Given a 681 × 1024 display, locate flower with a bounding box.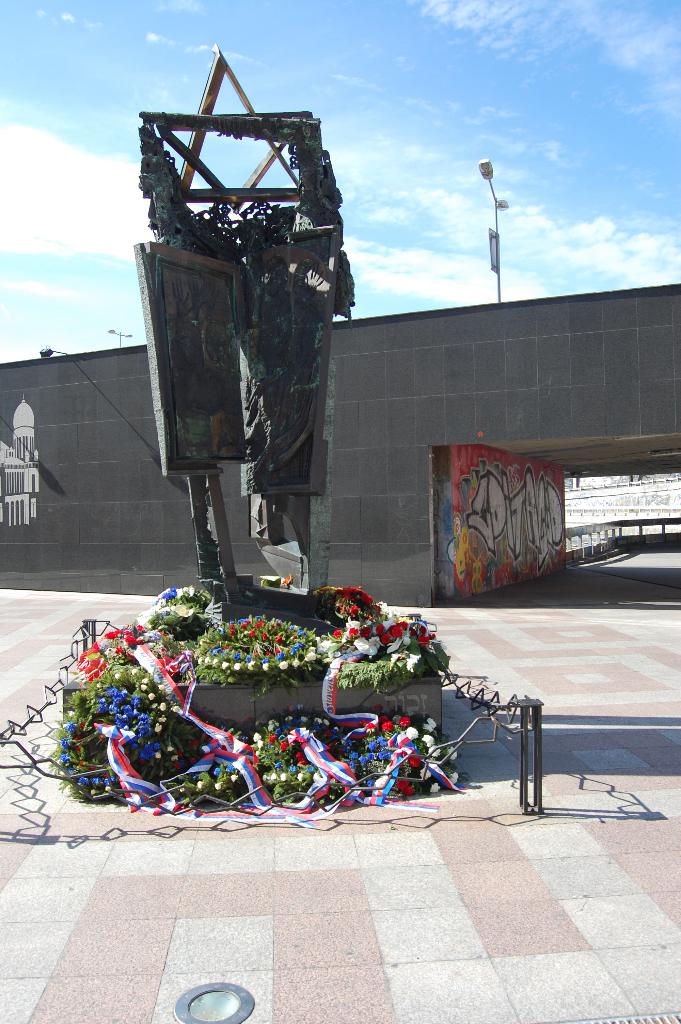
Located: box(372, 703, 384, 712).
